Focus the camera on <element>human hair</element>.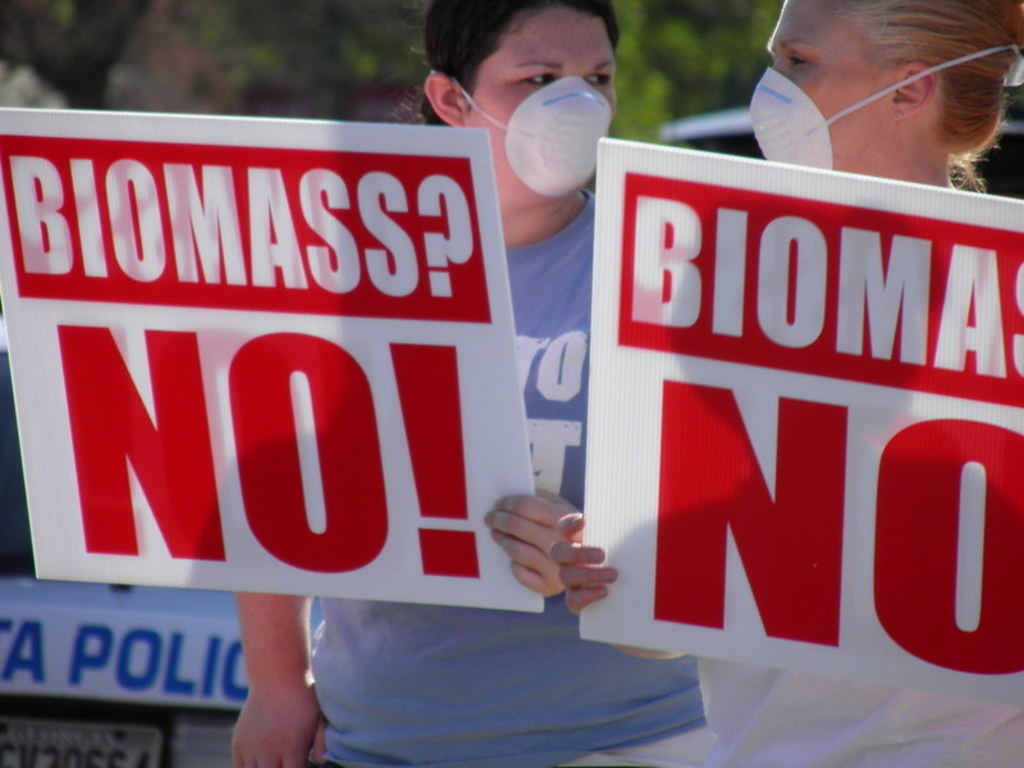
Focus region: (left=416, top=0, right=630, bottom=133).
